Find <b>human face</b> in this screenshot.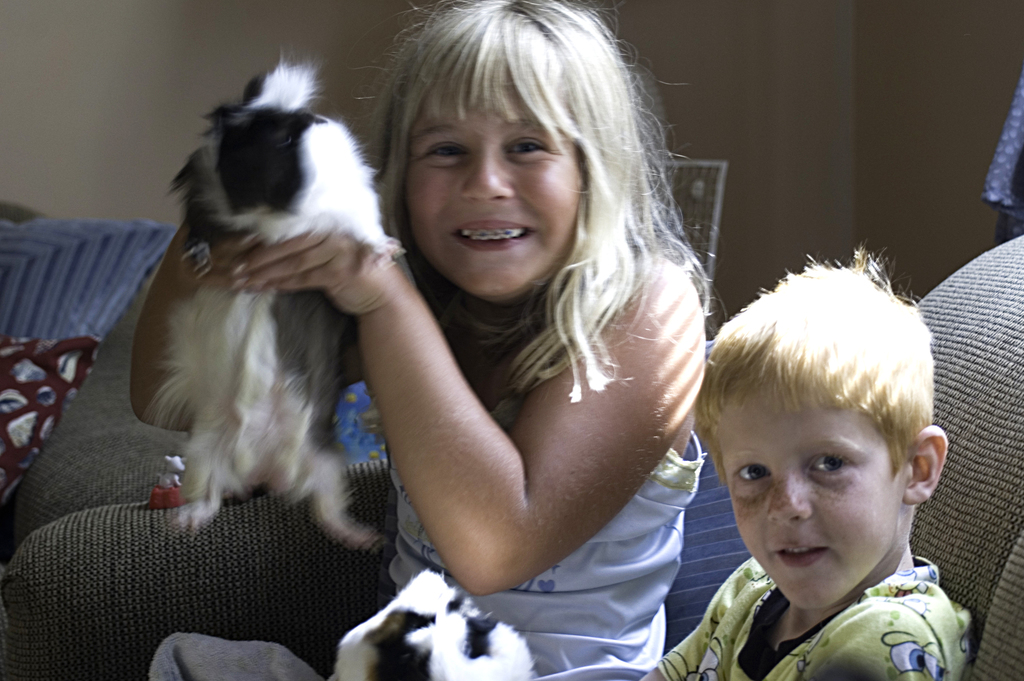
The bounding box for <b>human face</b> is [left=718, top=397, right=903, bottom=607].
